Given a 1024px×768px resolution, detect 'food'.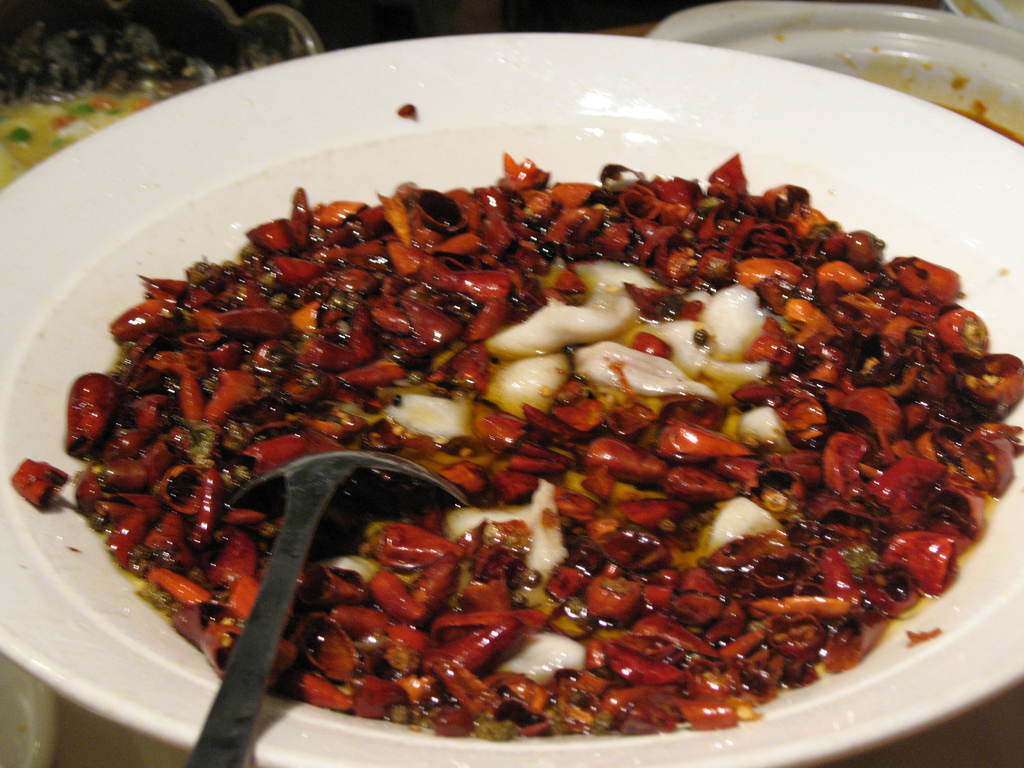
{"left": 108, "top": 88, "right": 956, "bottom": 733}.
